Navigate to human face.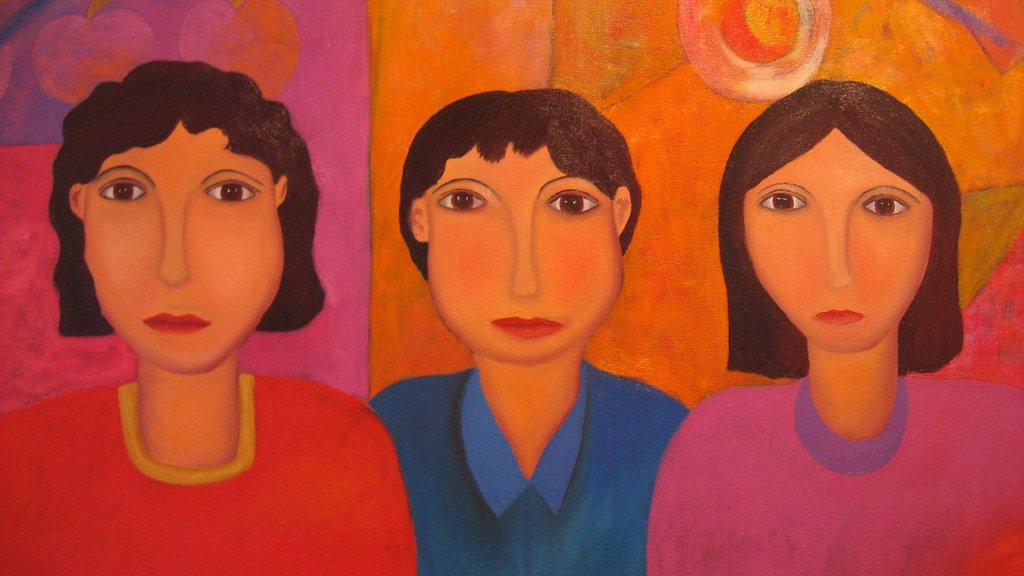
Navigation target: x1=83, y1=109, x2=283, y2=376.
